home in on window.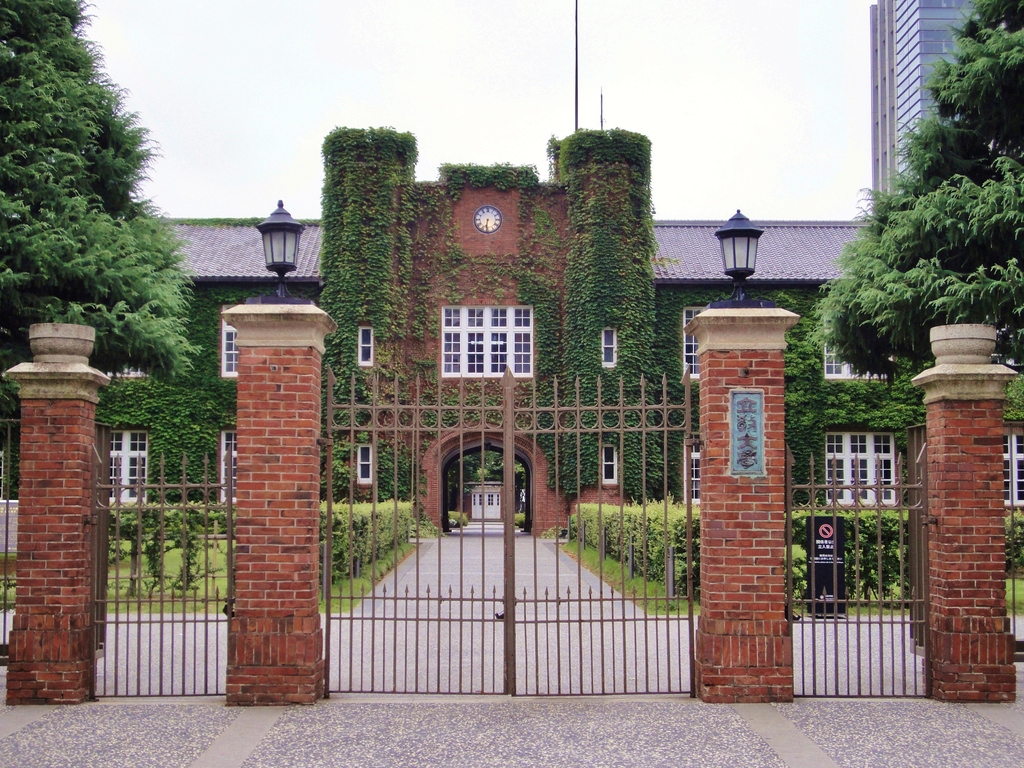
Homed in at crop(105, 431, 146, 500).
